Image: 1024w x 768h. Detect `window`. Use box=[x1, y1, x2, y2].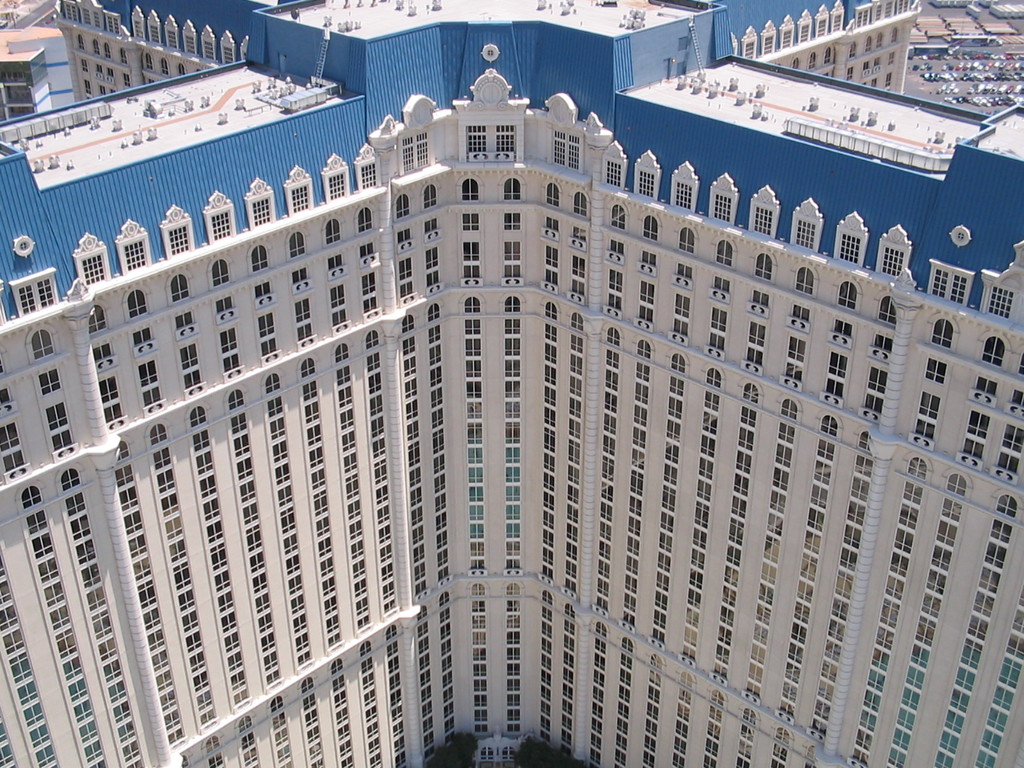
box=[652, 654, 665, 670].
